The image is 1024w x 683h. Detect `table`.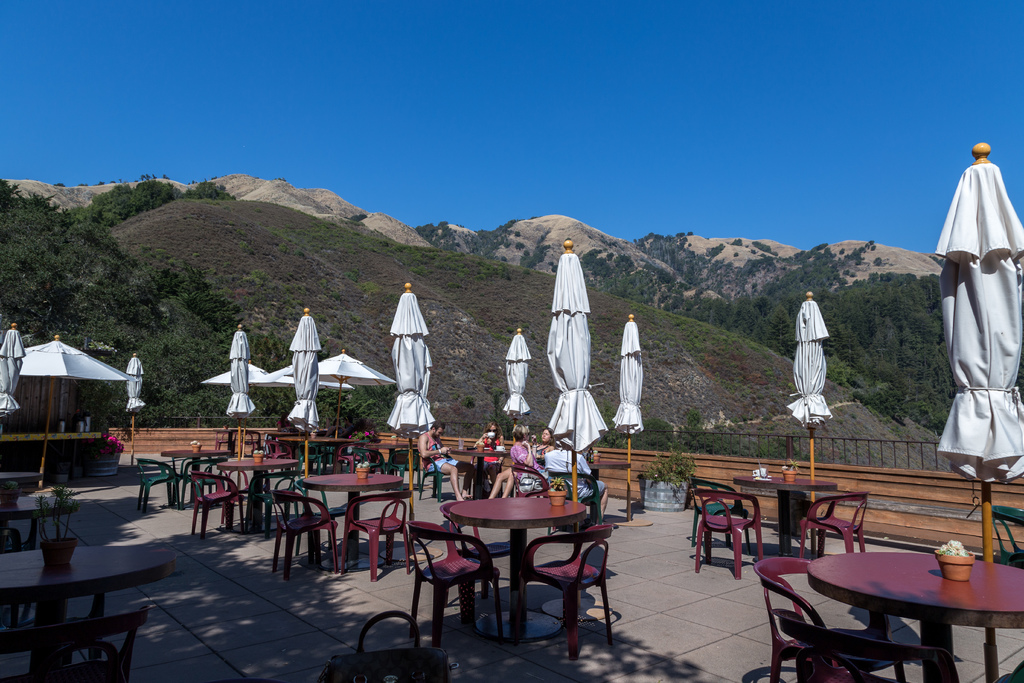
Detection: locate(221, 456, 305, 536).
